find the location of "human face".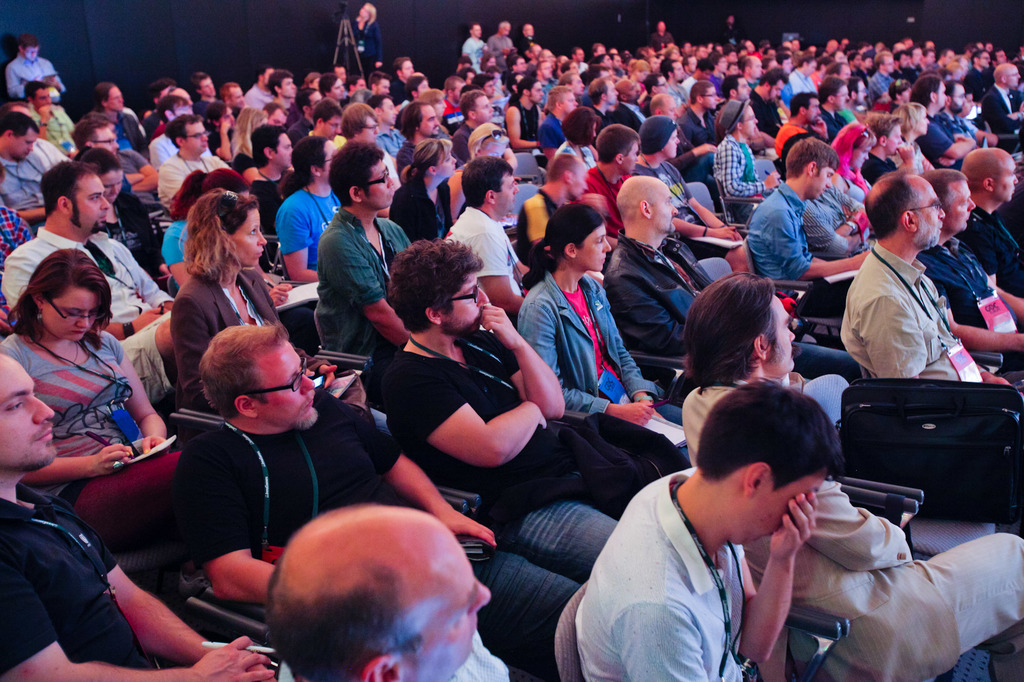
Location: [left=0, top=358, right=56, bottom=469].
